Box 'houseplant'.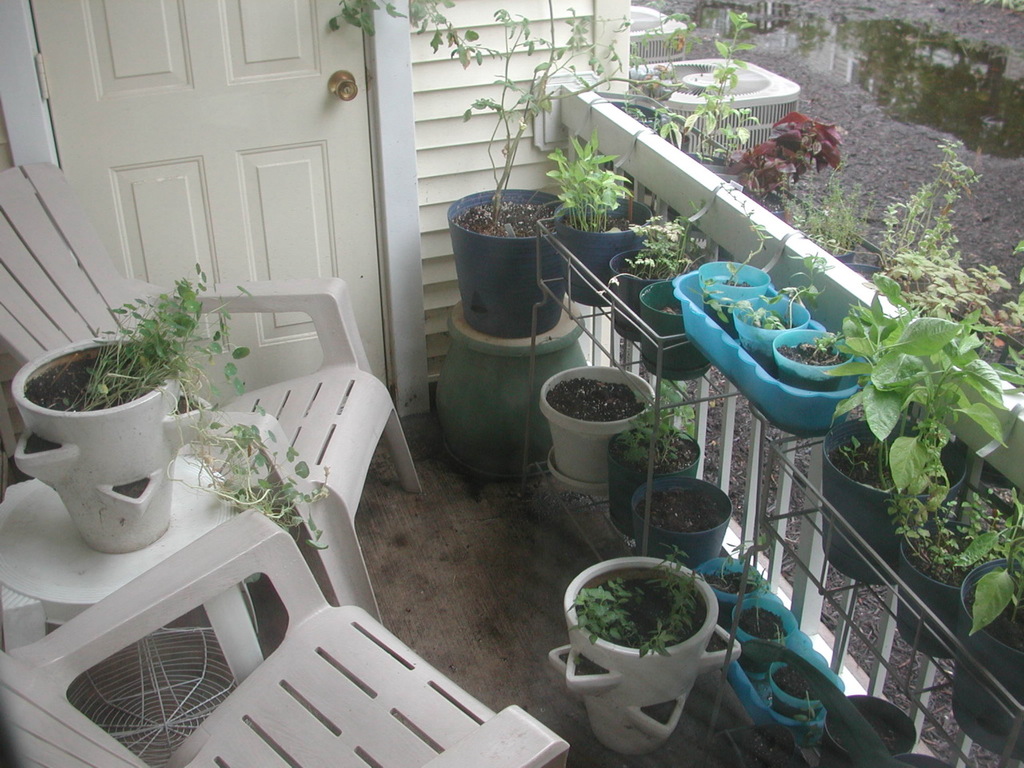
locate(765, 270, 1015, 395).
